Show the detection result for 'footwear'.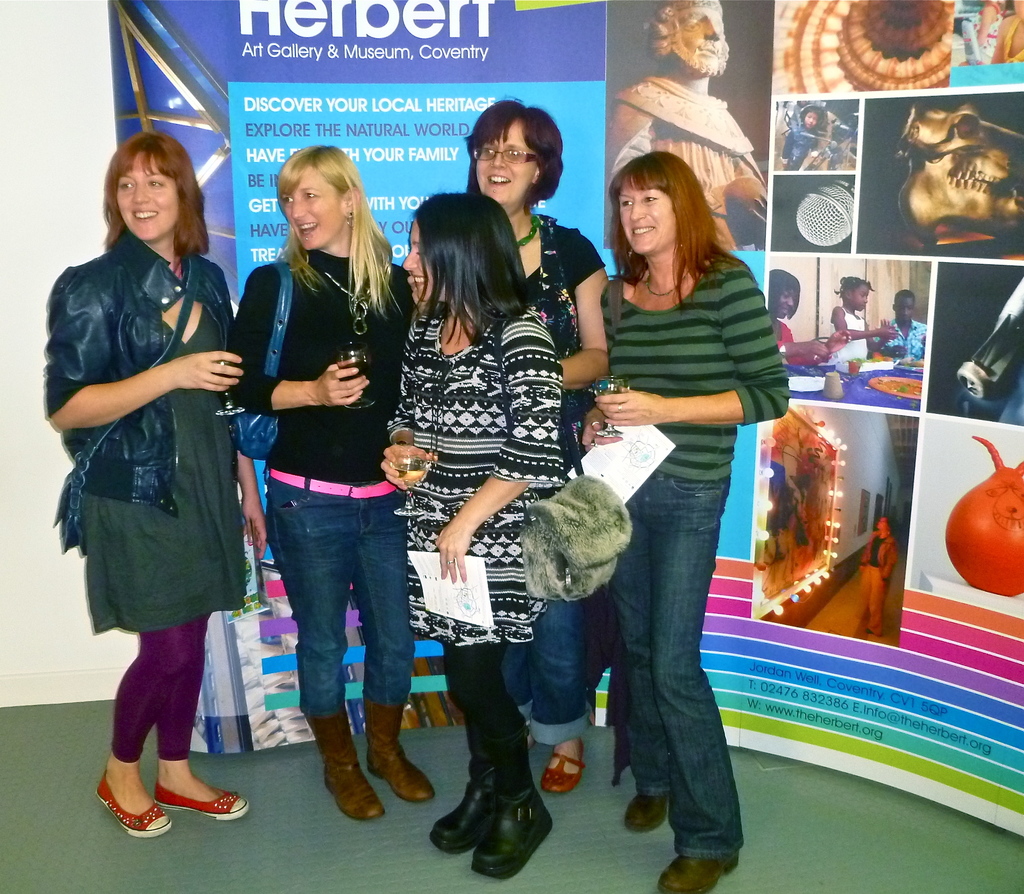
{"x1": 308, "y1": 703, "x2": 388, "y2": 821}.
